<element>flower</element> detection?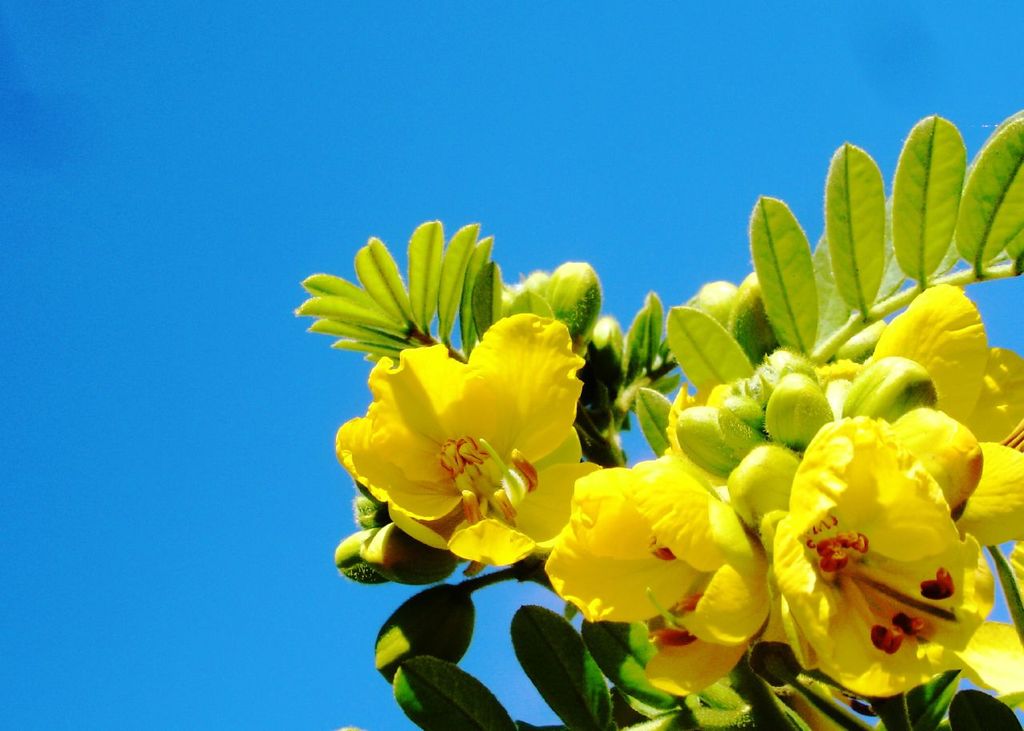
539,455,786,693
